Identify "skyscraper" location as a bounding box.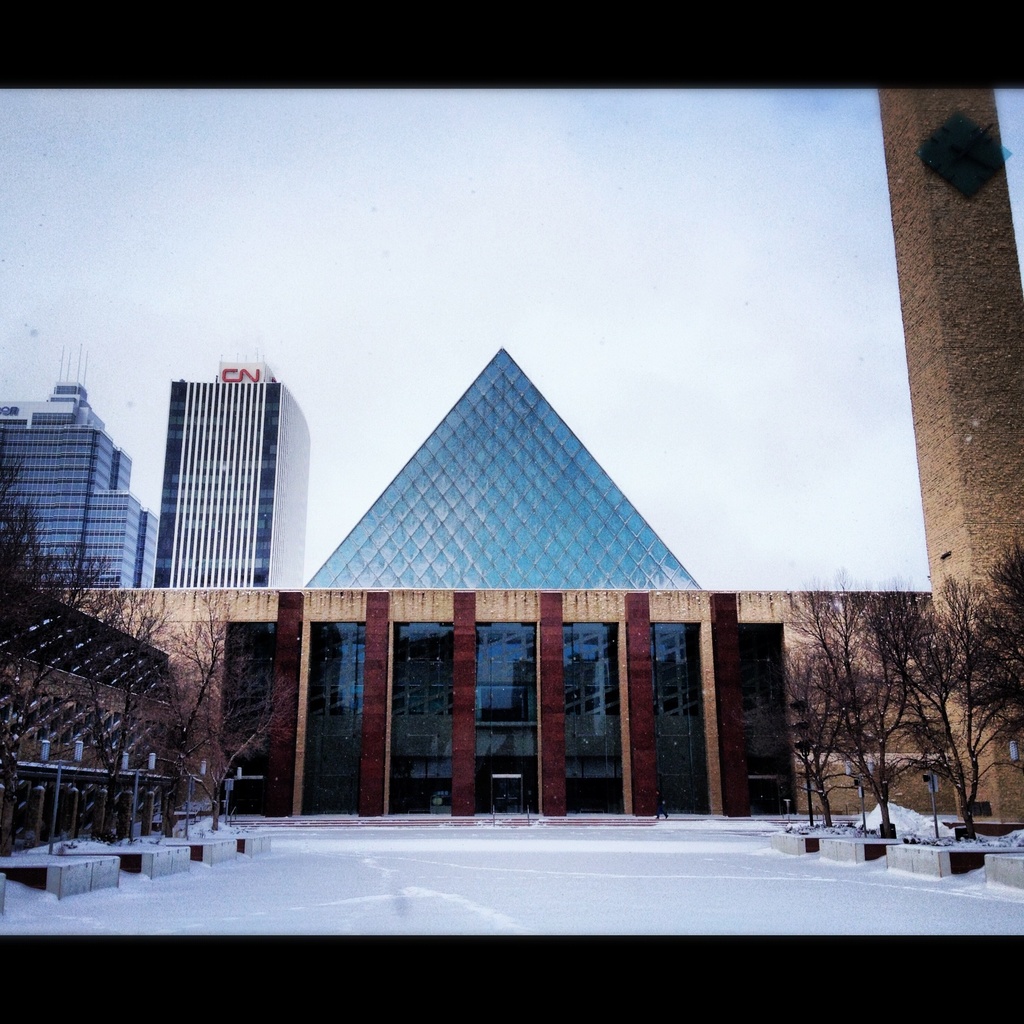
bbox(0, 371, 157, 593).
